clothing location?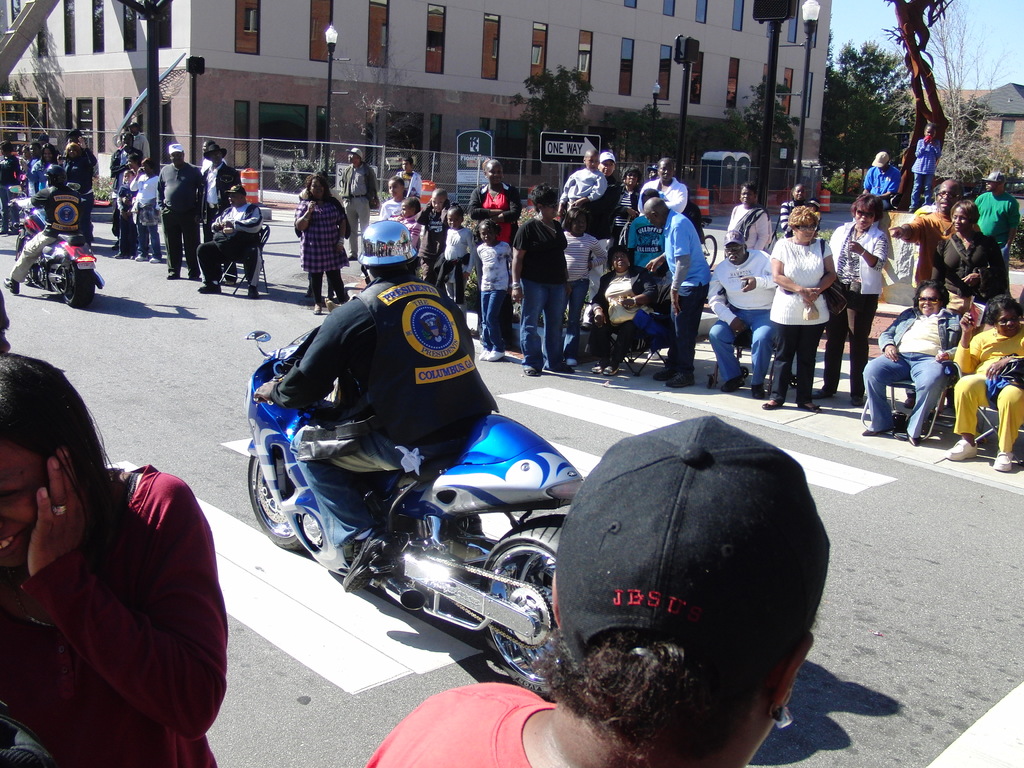
{"x1": 346, "y1": 203, "x2": 367, "y2": 262}
